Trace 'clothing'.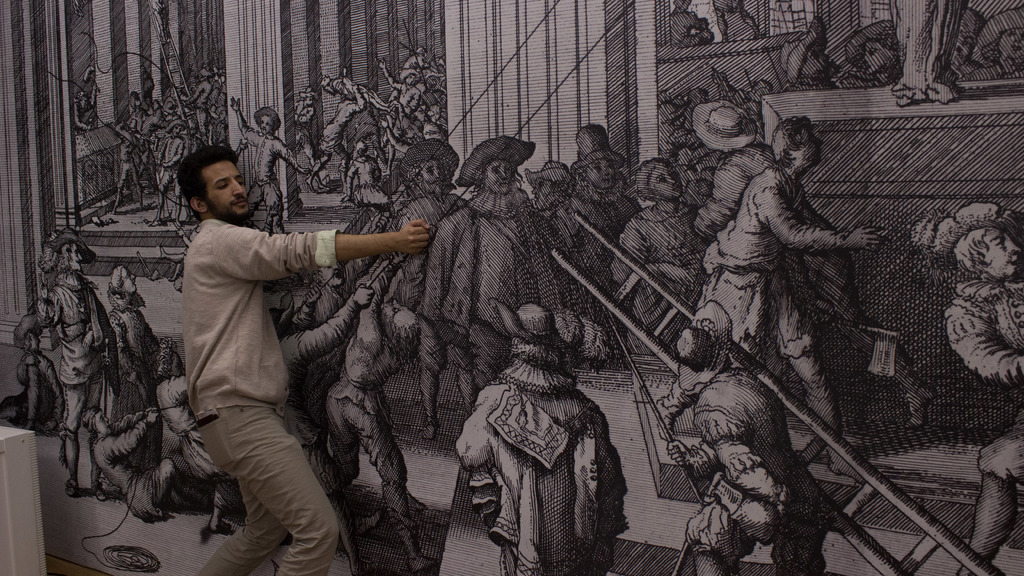
Traced to (left=398, top=200, right=550, bottom=396).
